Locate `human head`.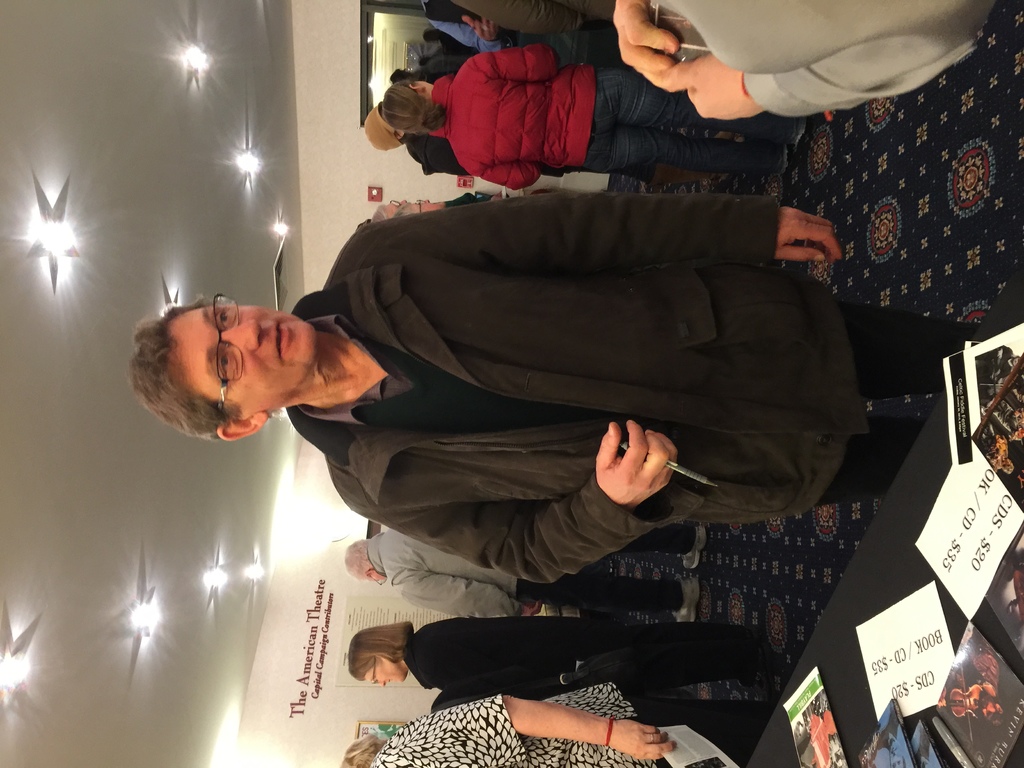
Bounding box: rect(344, 537, 387, 580).
